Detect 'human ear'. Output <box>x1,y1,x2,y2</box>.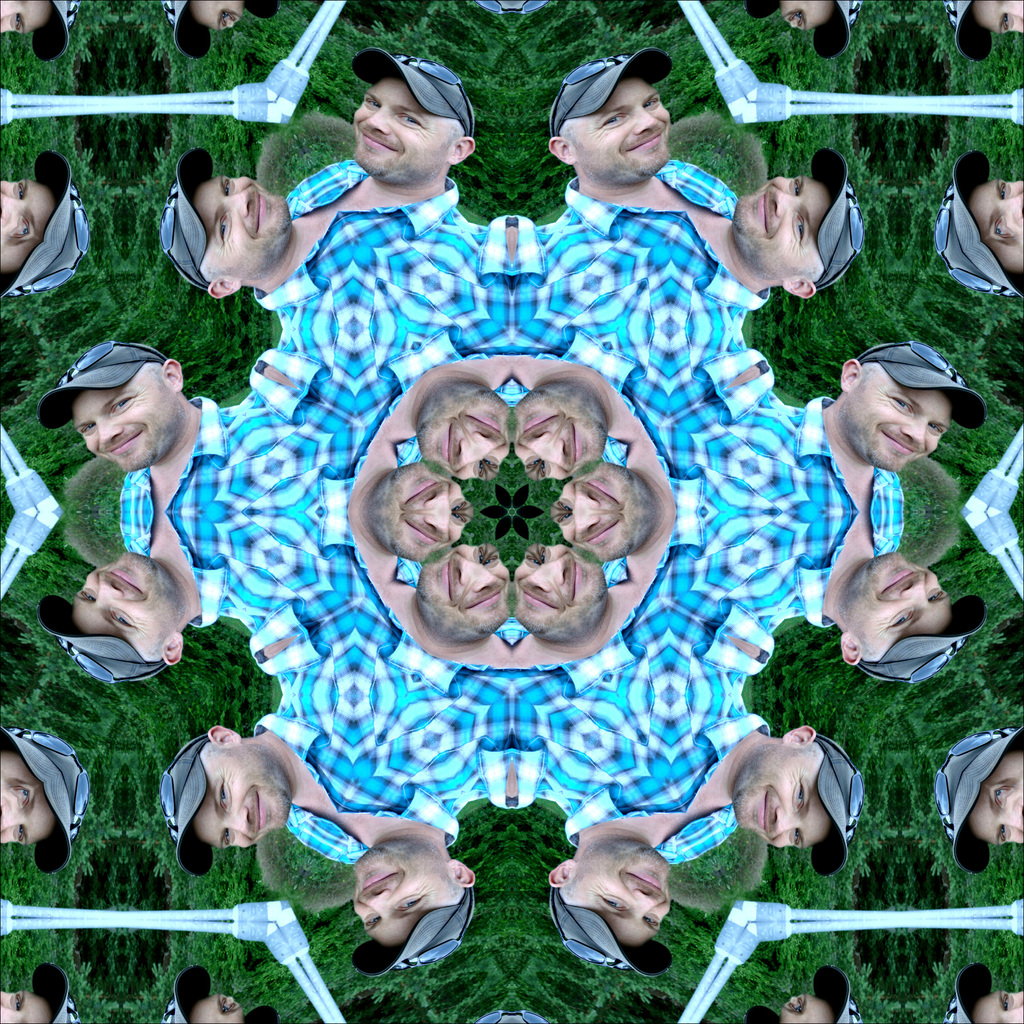
<box>785,727,815,748</box>.
